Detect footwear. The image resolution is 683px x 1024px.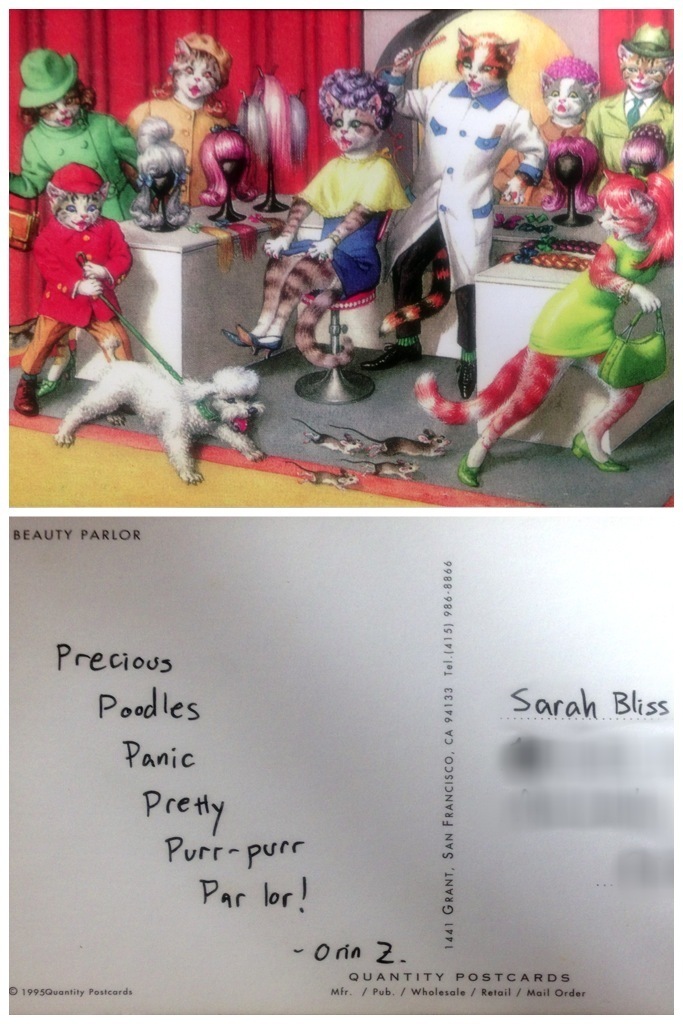
[x1=576, y1=424, x2=627, y2=471].
